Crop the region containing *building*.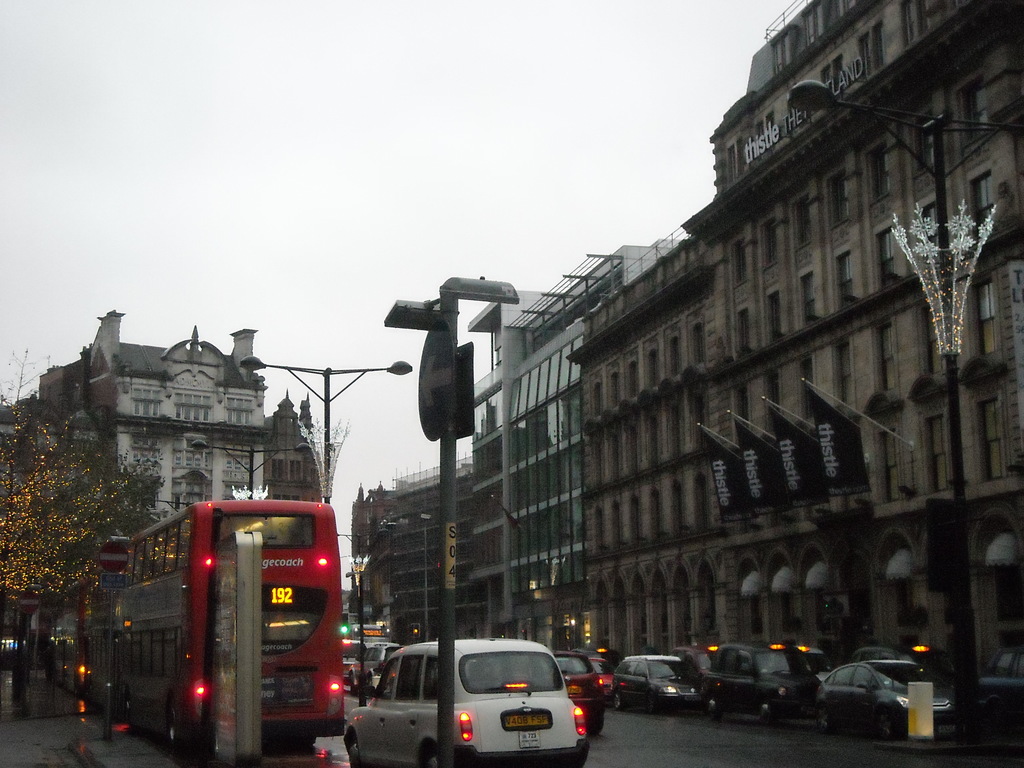
Crop region: x1=267, y1=388, x2=325, y2=504.
